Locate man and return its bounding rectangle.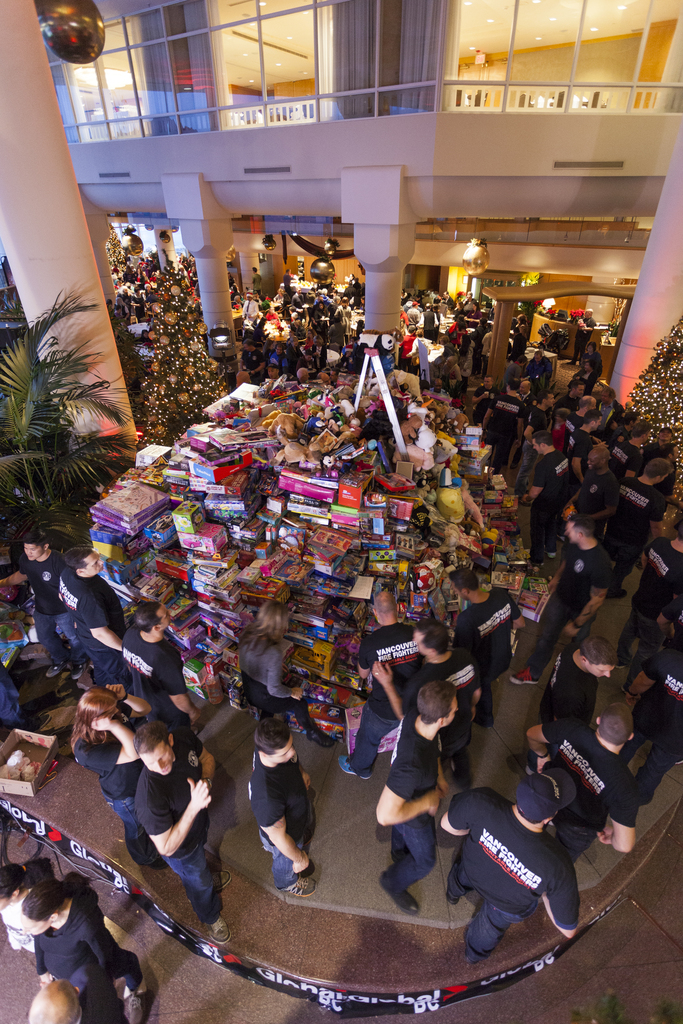
detection(95, 730, 222, 898).
